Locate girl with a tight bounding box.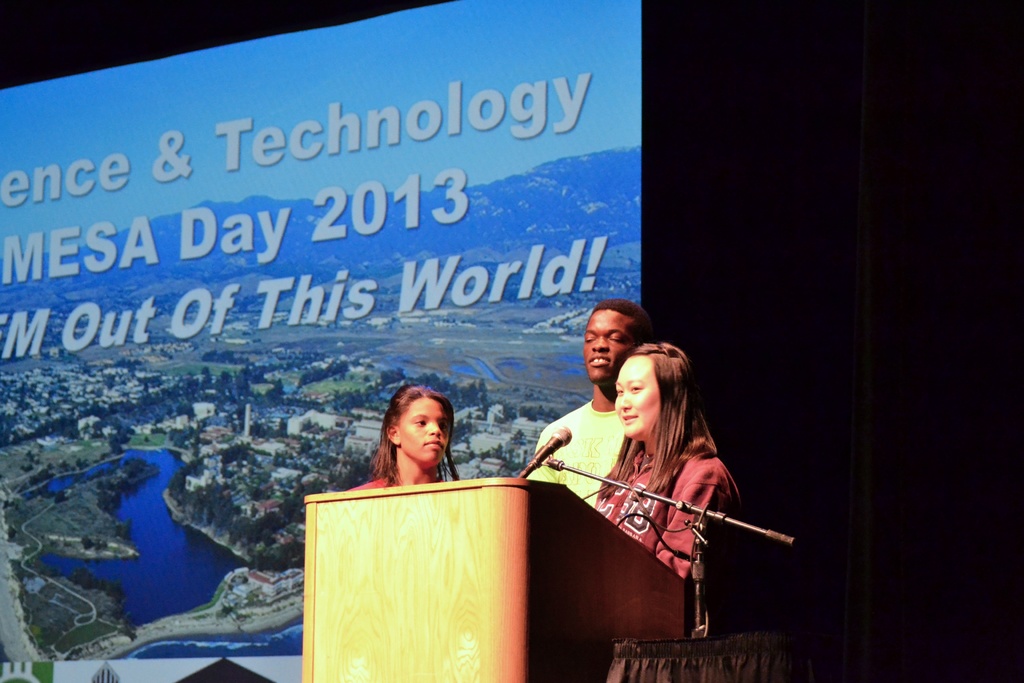
[x1=344, y1=375, x2=458, y2=491].
